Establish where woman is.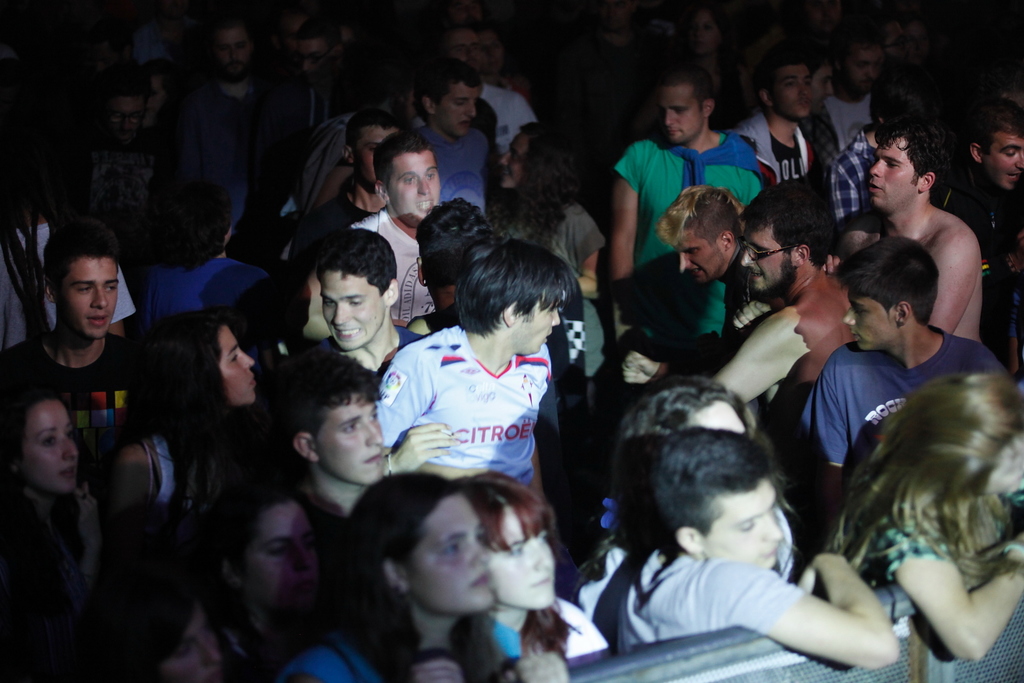
Established at x1=146 y1=453 x2=324 y2=682.
